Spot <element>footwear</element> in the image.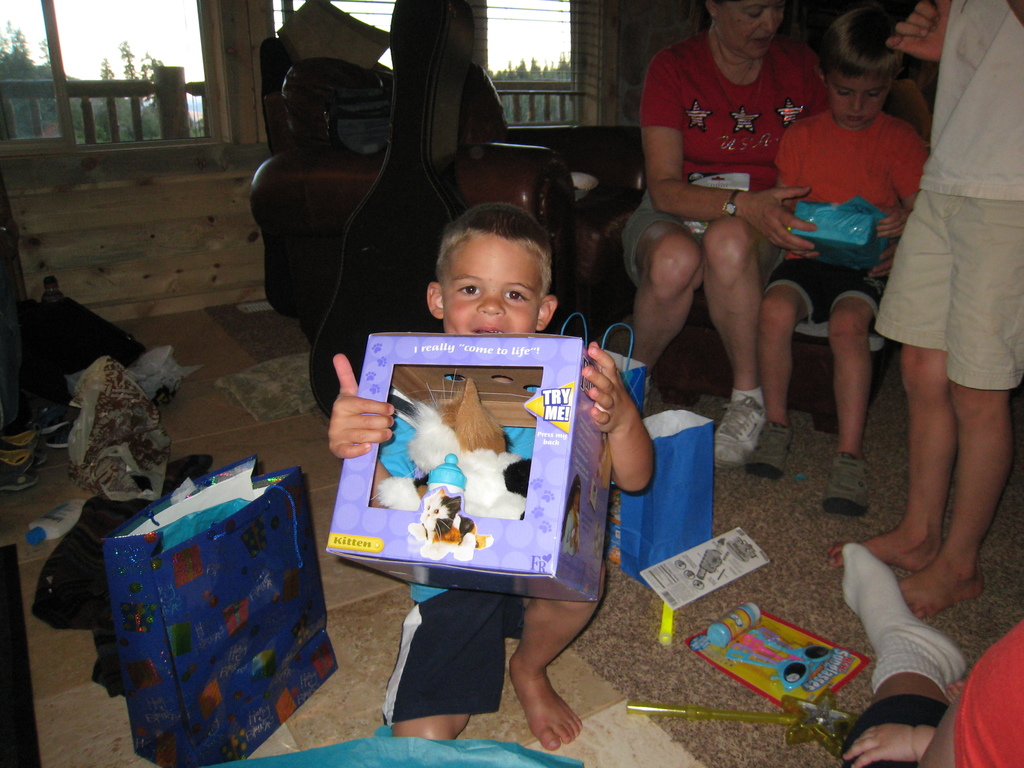
<element>footwear</element> found at left=707, top=392, right=758, bottom=467.
